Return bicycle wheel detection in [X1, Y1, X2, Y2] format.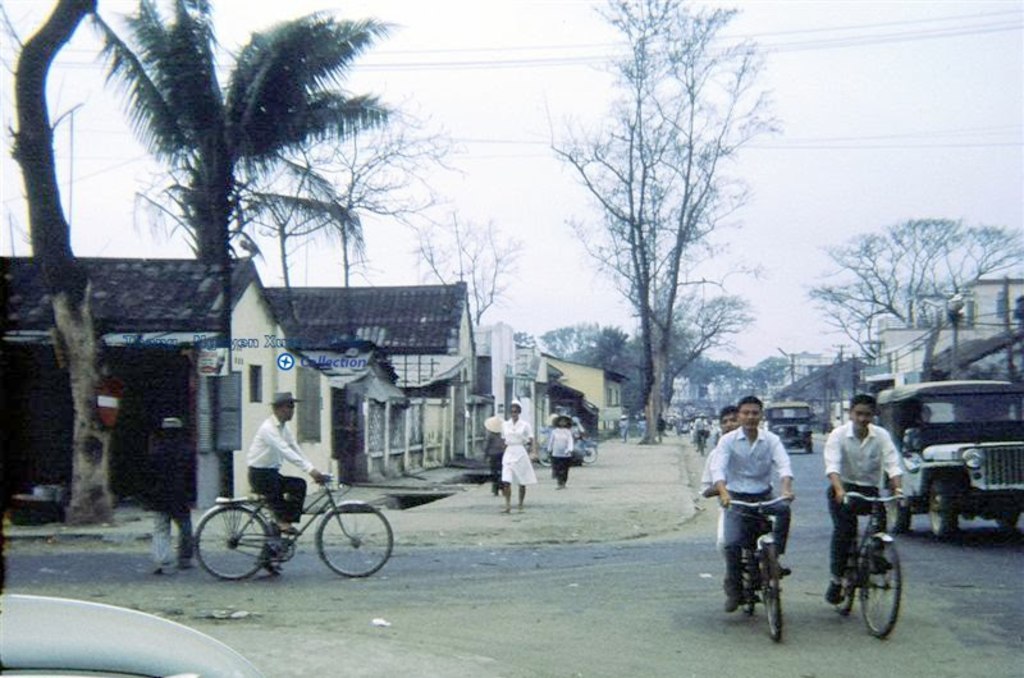
[860, 537, 904, 641].
